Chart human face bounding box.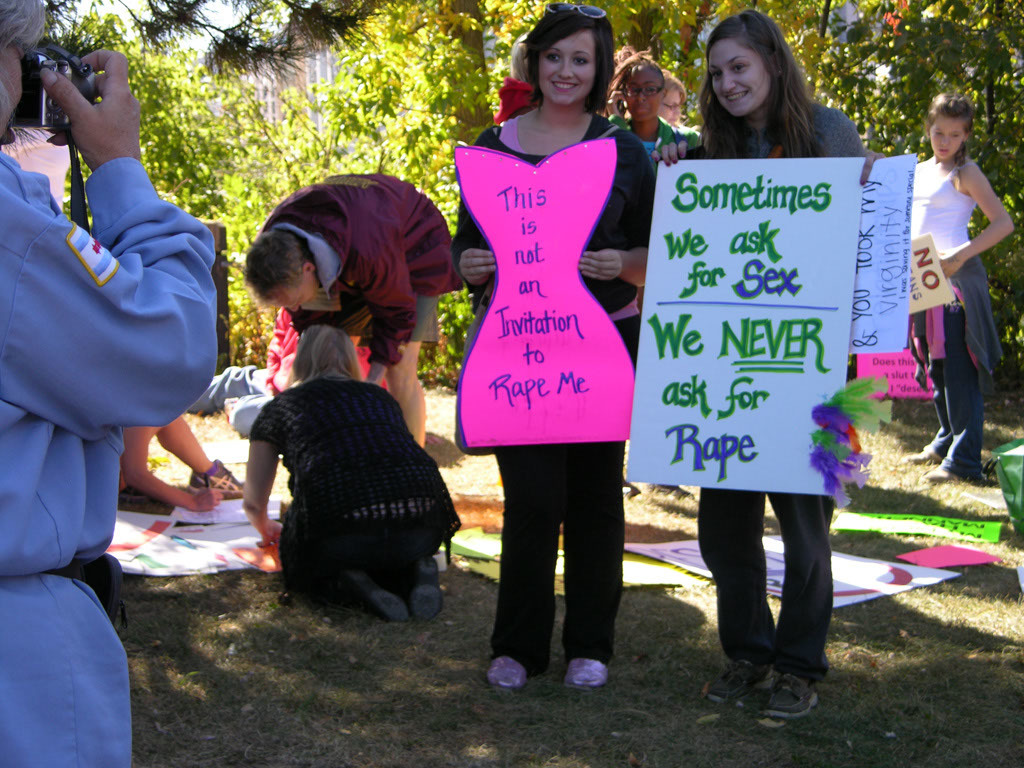
Charted: locate(625, 65, 664, 123).
